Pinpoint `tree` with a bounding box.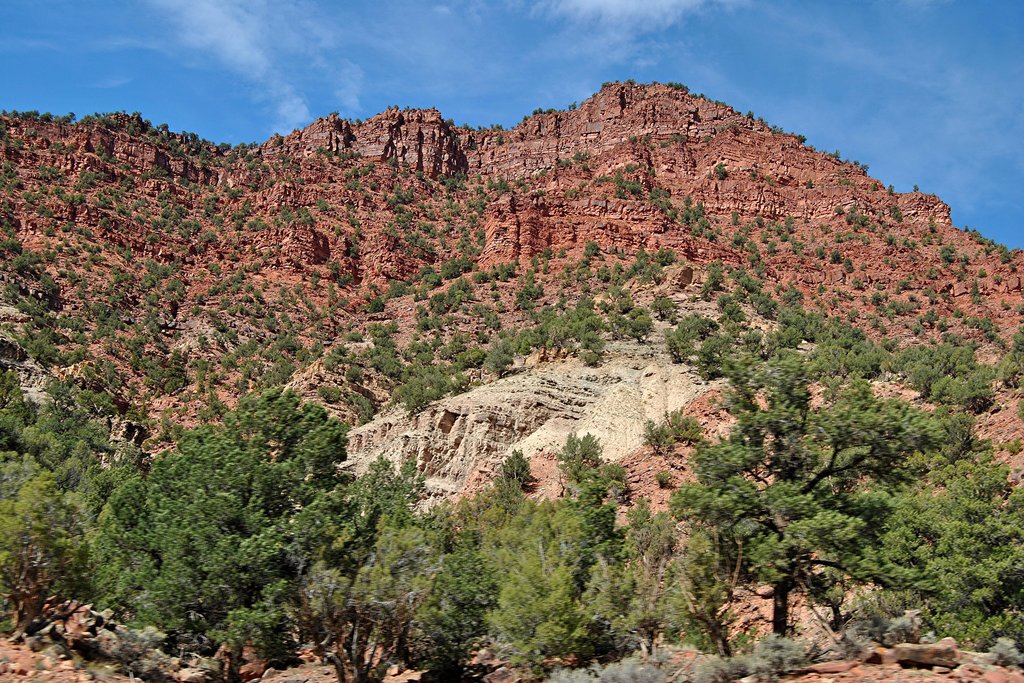
(669,396,897,657).
